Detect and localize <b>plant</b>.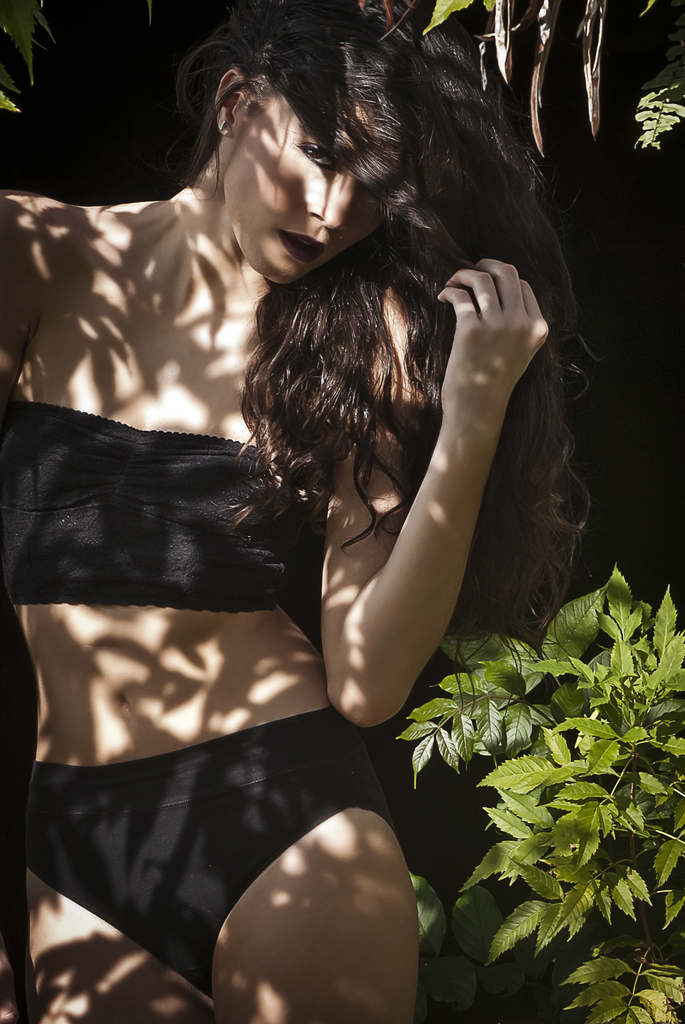
Localized at pyautogui.locateOnScreen(437, 509, 677, 994).
